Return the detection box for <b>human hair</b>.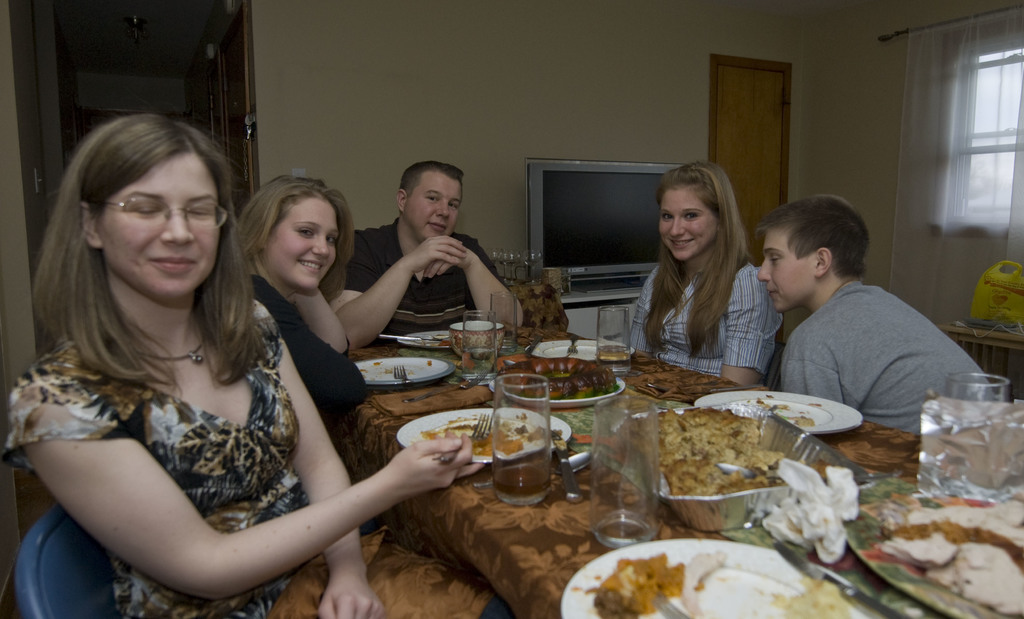
rect(400, 161, 461, 202).
